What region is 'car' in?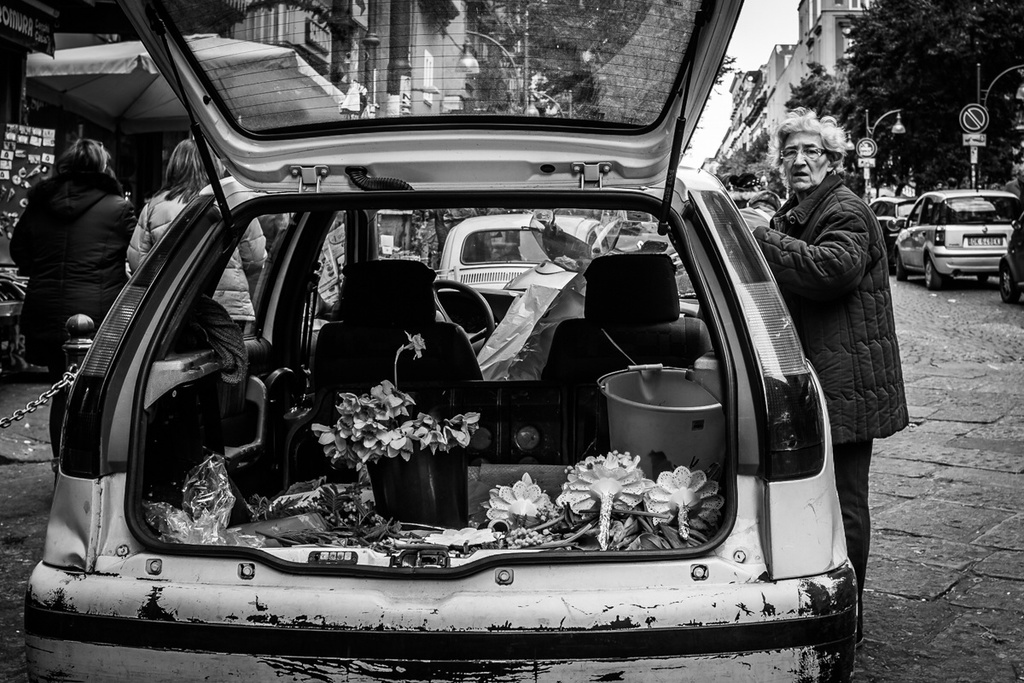
18:0:858:682.
